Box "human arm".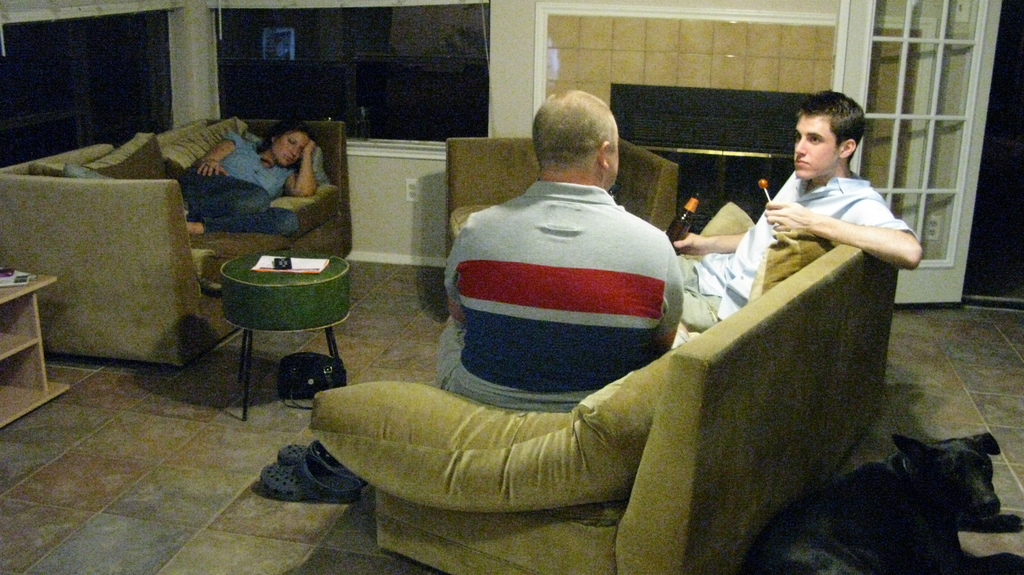
bbox(672, 223, 749, 256).
